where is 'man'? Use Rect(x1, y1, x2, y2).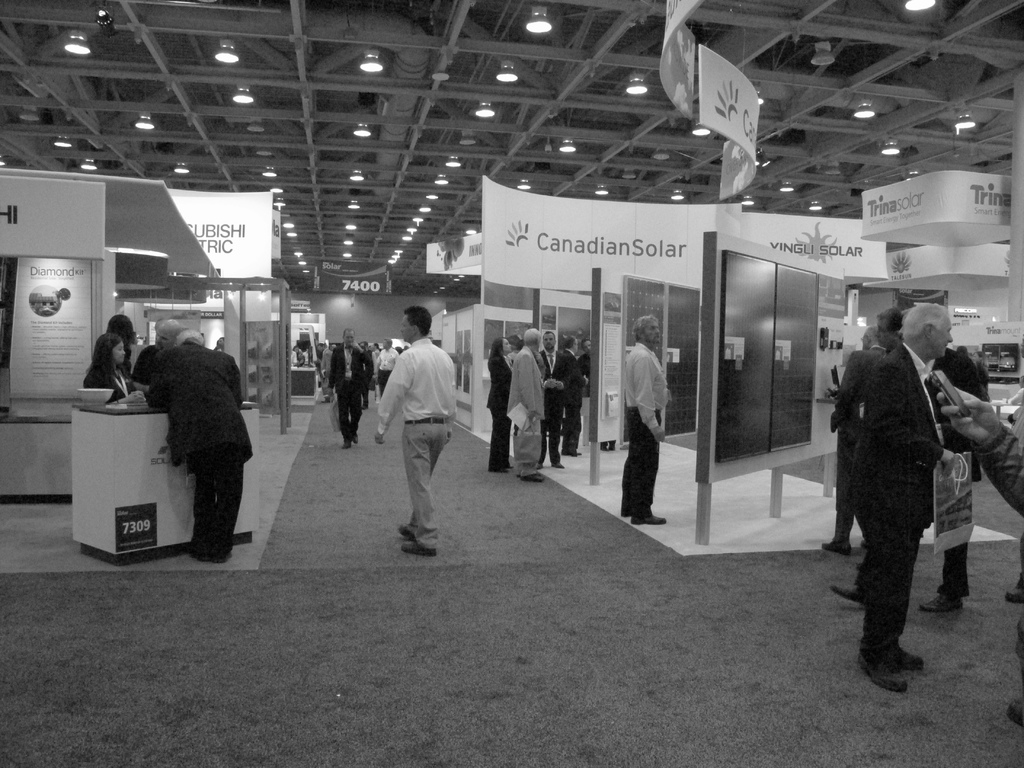
Rect(829, 299, 970, 683).
